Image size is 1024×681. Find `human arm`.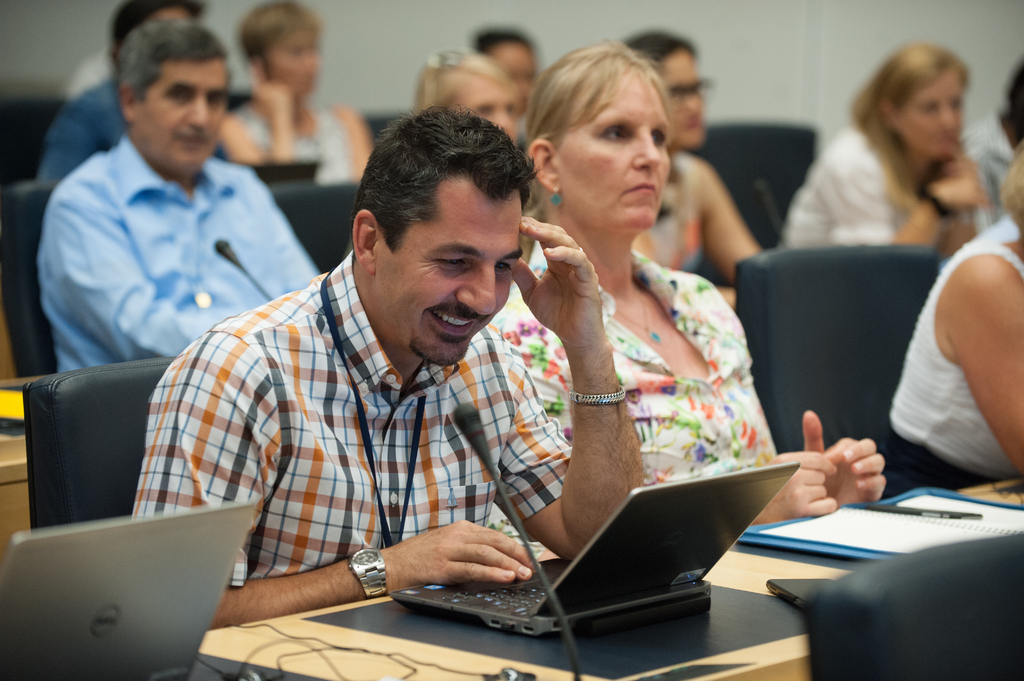
box(127, 314, 538, 645).
